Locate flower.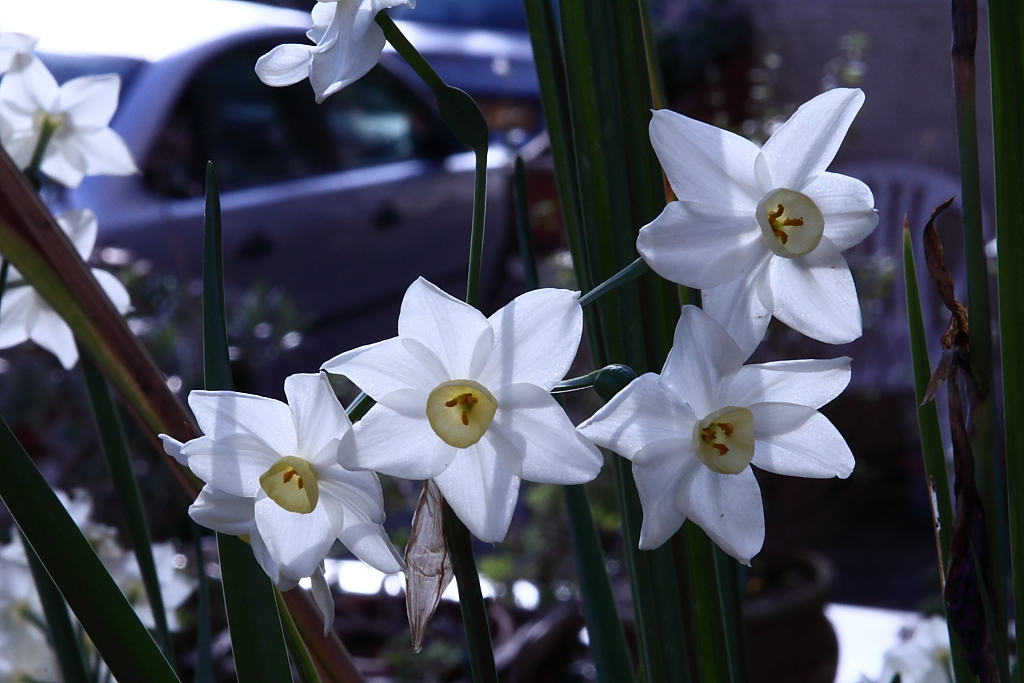
Bounding box: x1=594 y1=325 x2=841 y2=562.
